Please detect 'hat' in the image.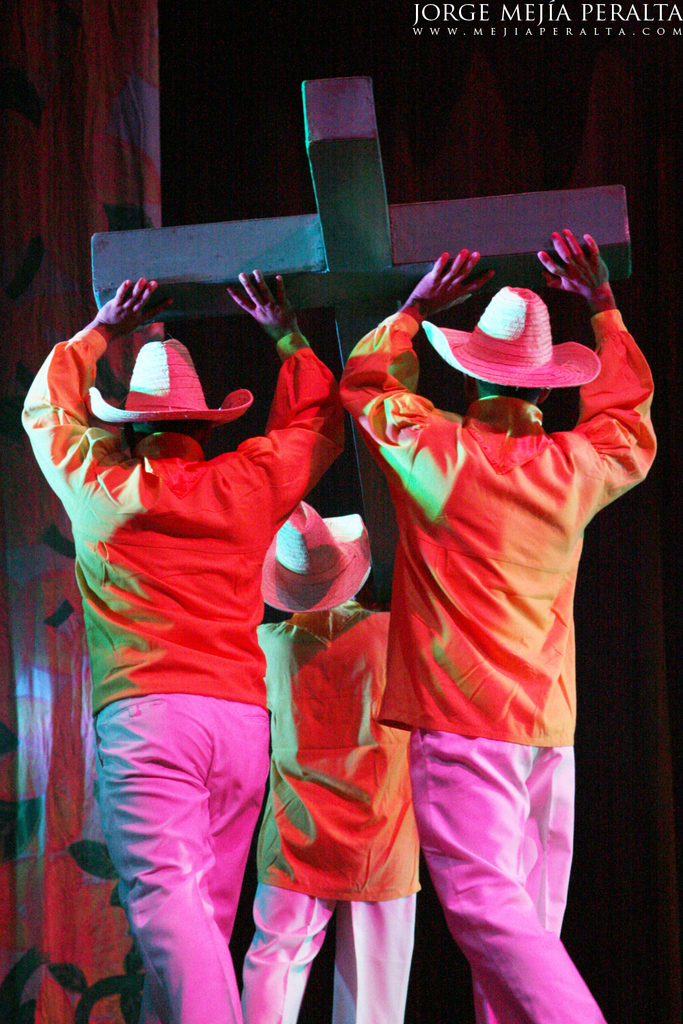
box(80, 337, 258, 428).
